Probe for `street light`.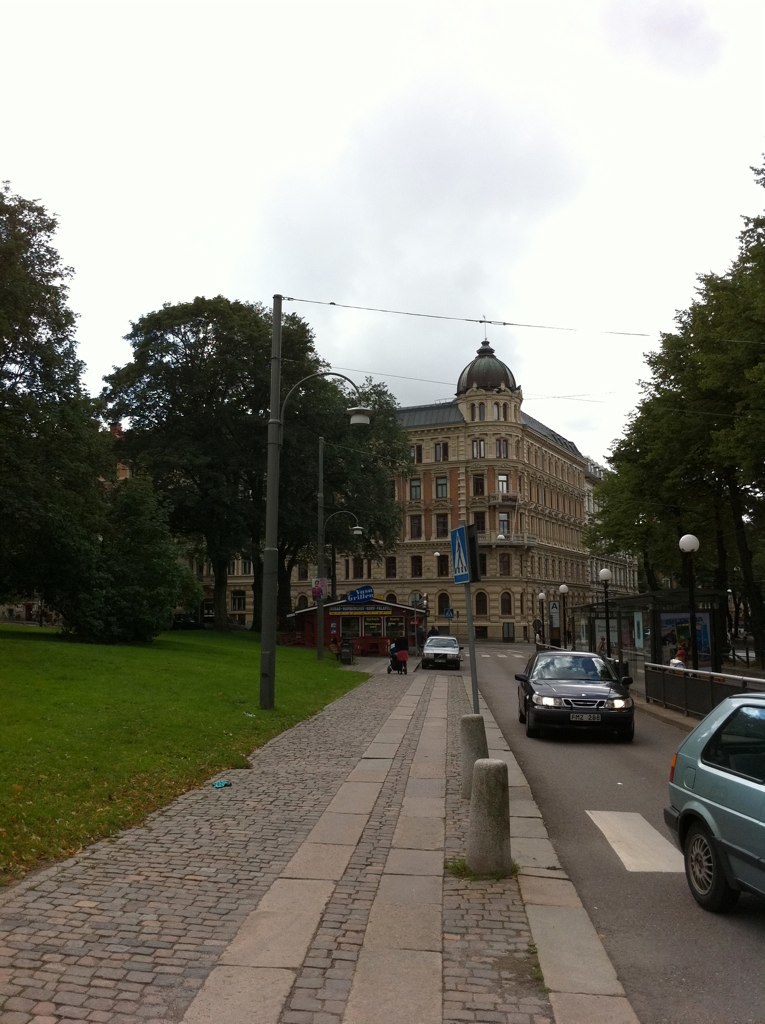
Probe result: <bbox>676, 532, 705, 672</bbox>.
